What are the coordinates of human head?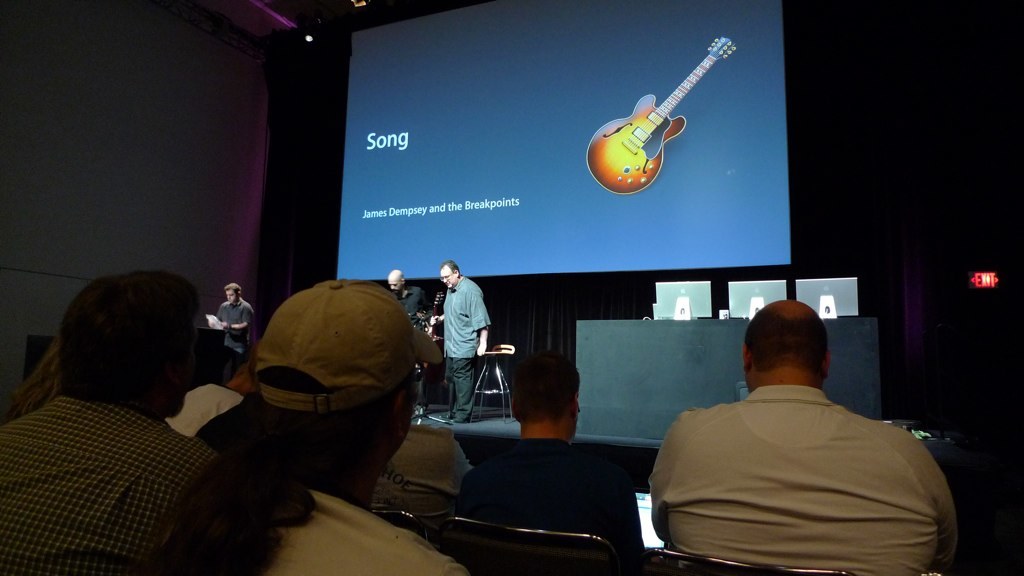
[left=440, top=264, right=461, bottom=286].
